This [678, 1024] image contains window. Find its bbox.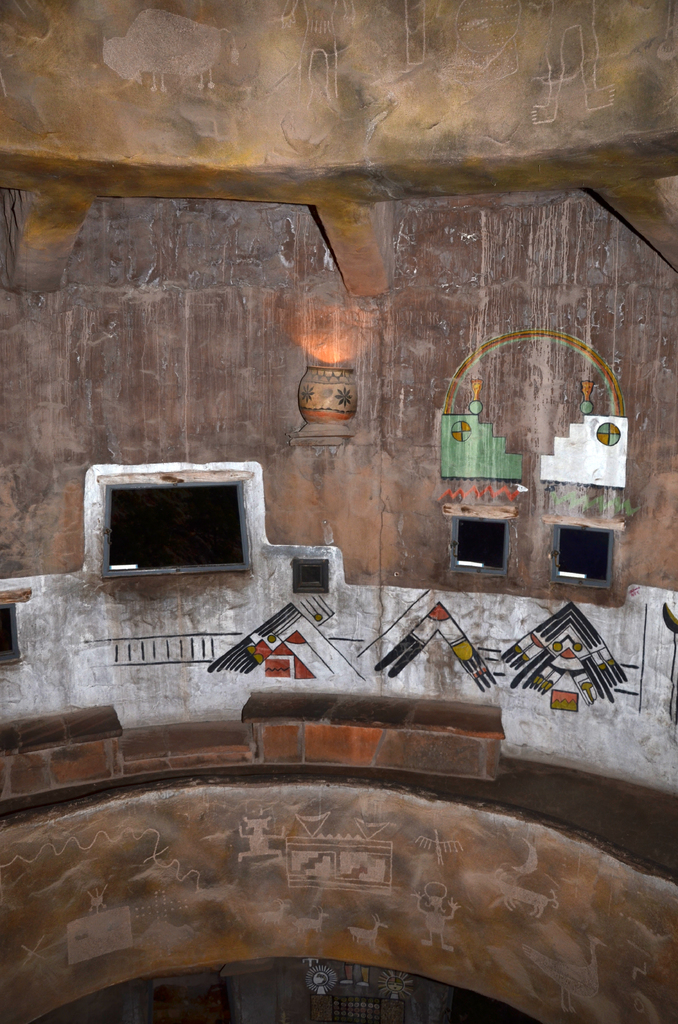
<box>78,456,268,609</box>.
